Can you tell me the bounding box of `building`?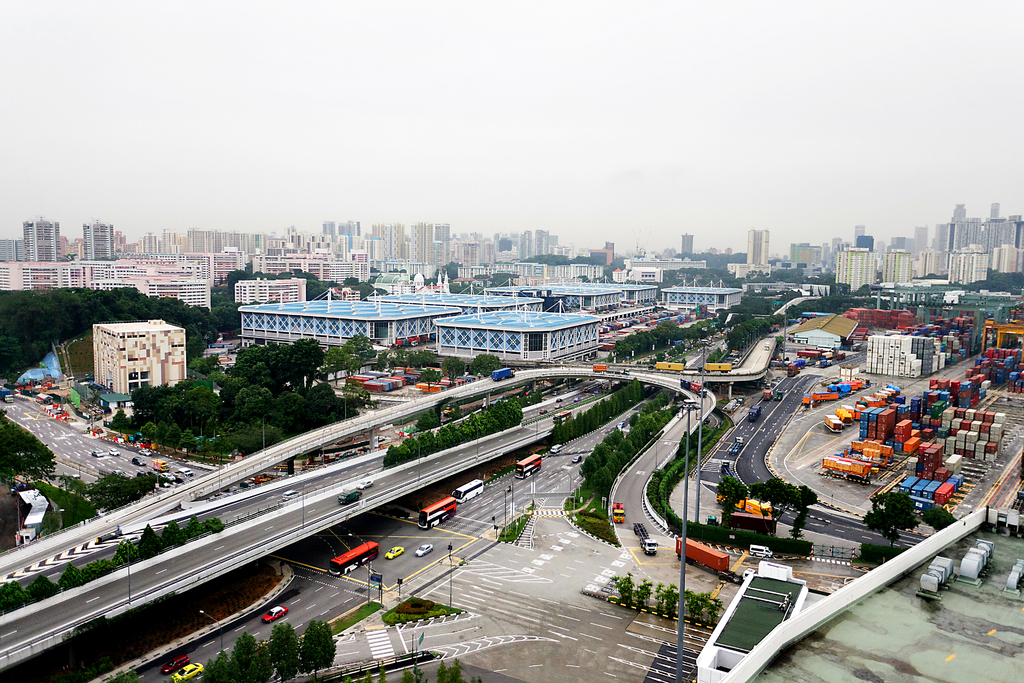
select_region(625, 270, 663, 281).
